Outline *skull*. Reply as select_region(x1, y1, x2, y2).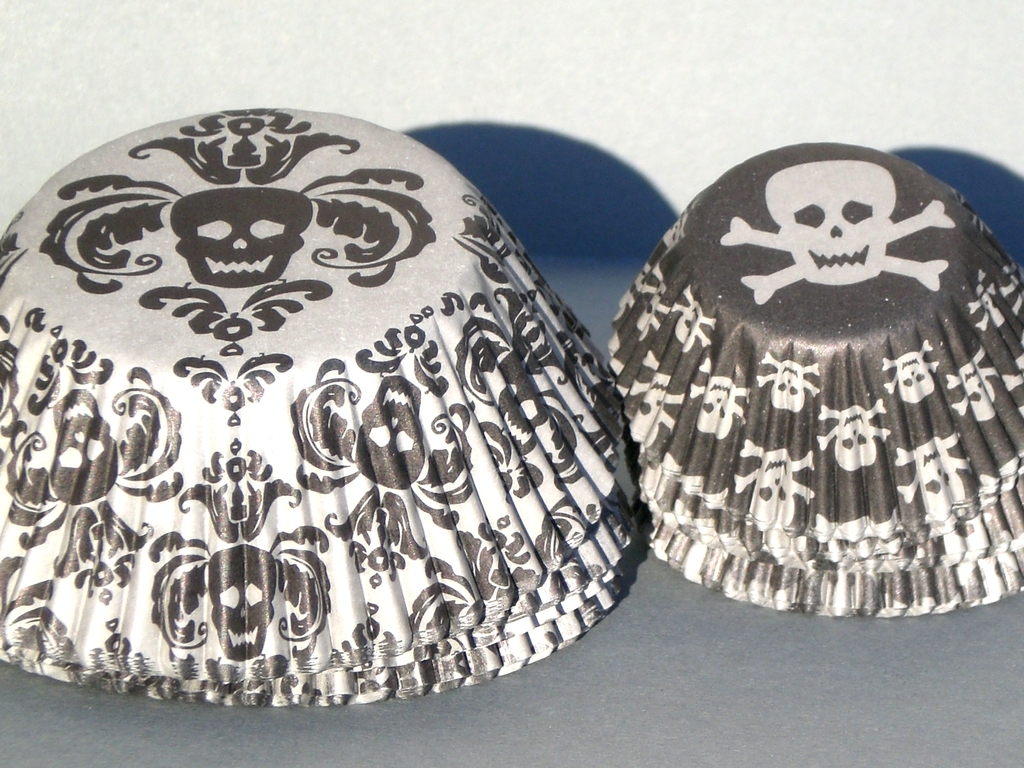
select_region(54, 388, 121, 505).
